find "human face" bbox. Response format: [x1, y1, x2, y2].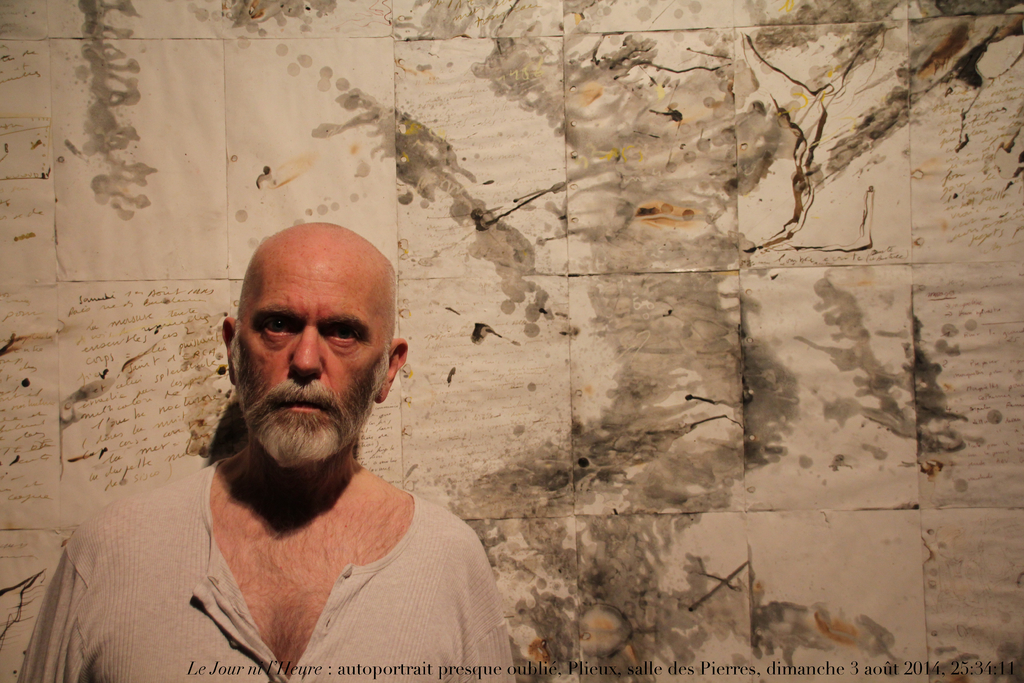
[233, 254, 393, 461].
